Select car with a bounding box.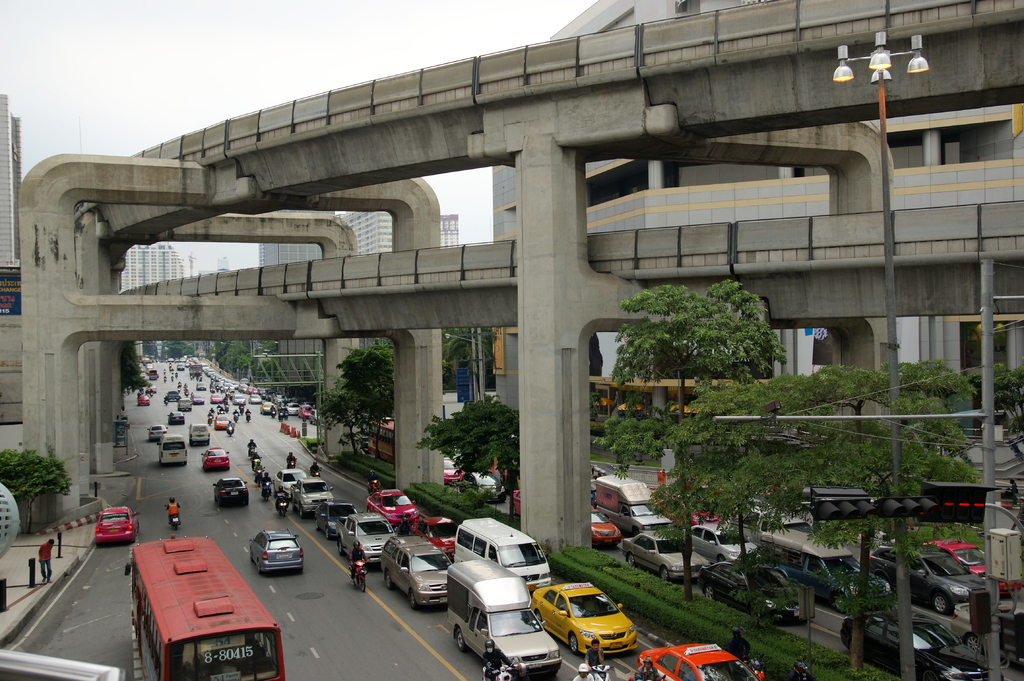
{"left": 138, "top": 395, "right": 150, "bottom": 405}.
